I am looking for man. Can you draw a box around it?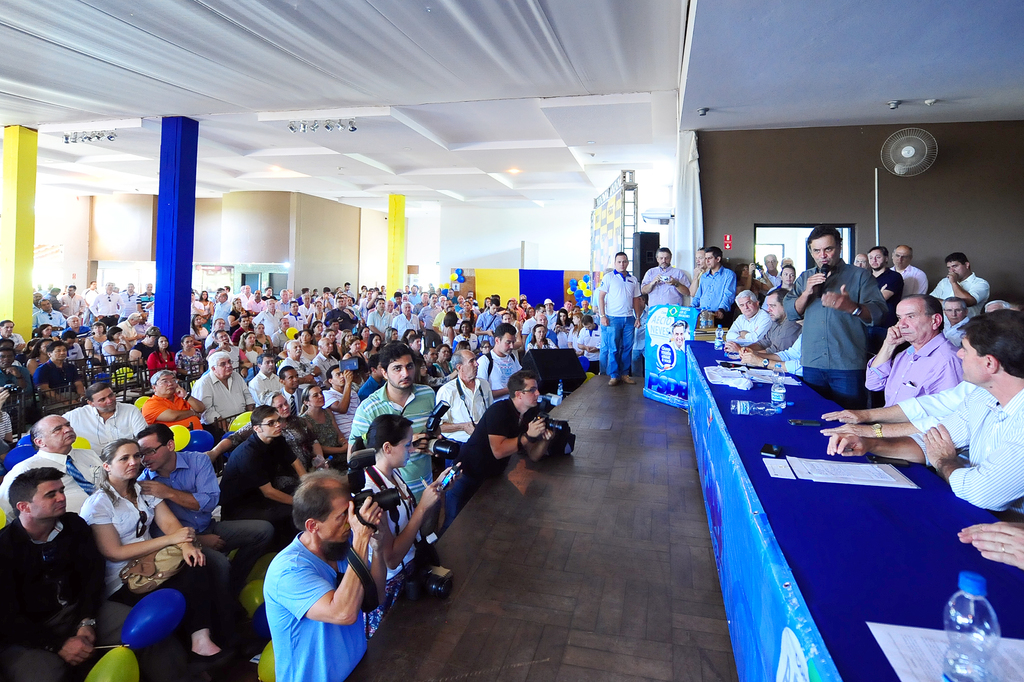
Sure, the bounding box is [x1=885, y1=236, x2=931, y2=292].
